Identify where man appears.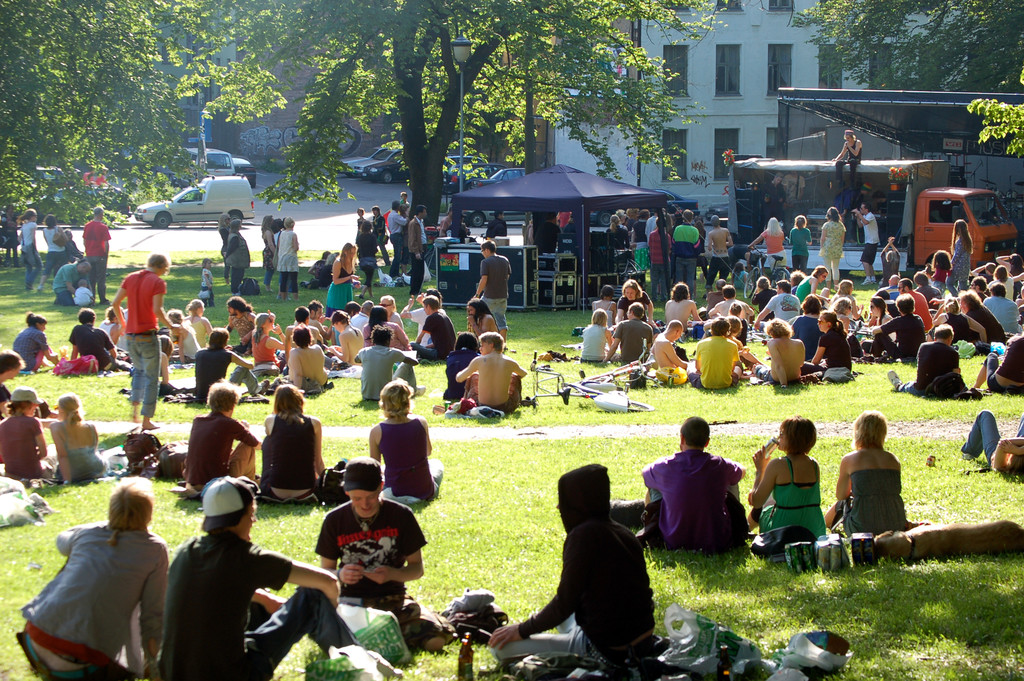
Appears at detection(691, 318, 740, 393).
